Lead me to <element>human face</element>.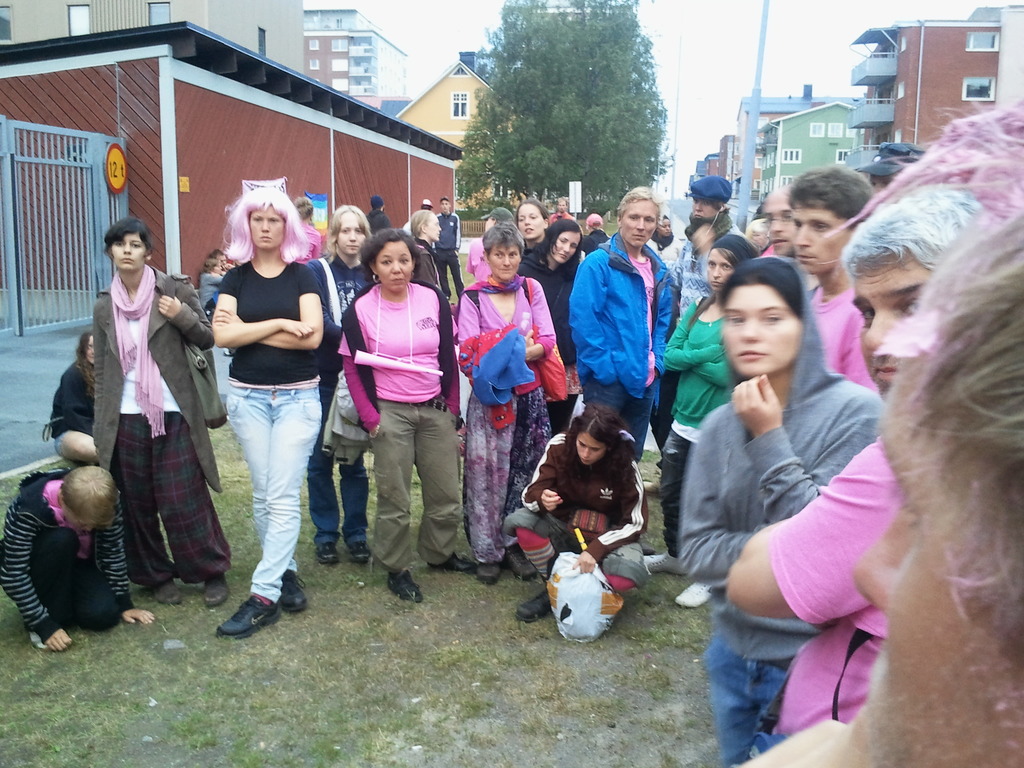
Lead to Rect(375, 239, 412, 292).
